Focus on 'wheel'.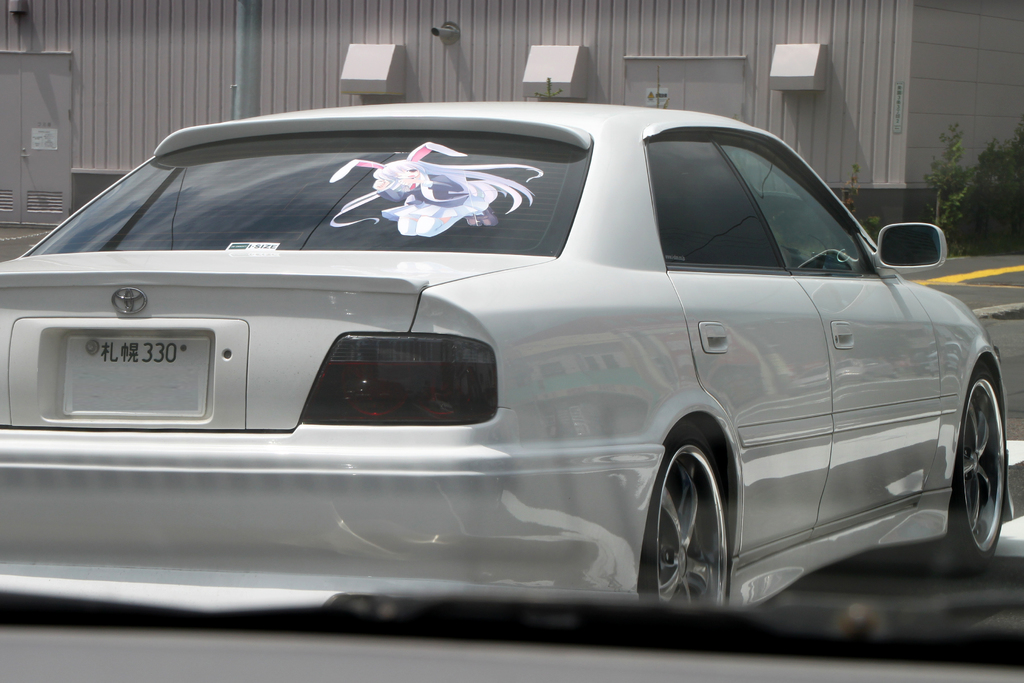
Focused at bbox(650, 426, 746, 611).
